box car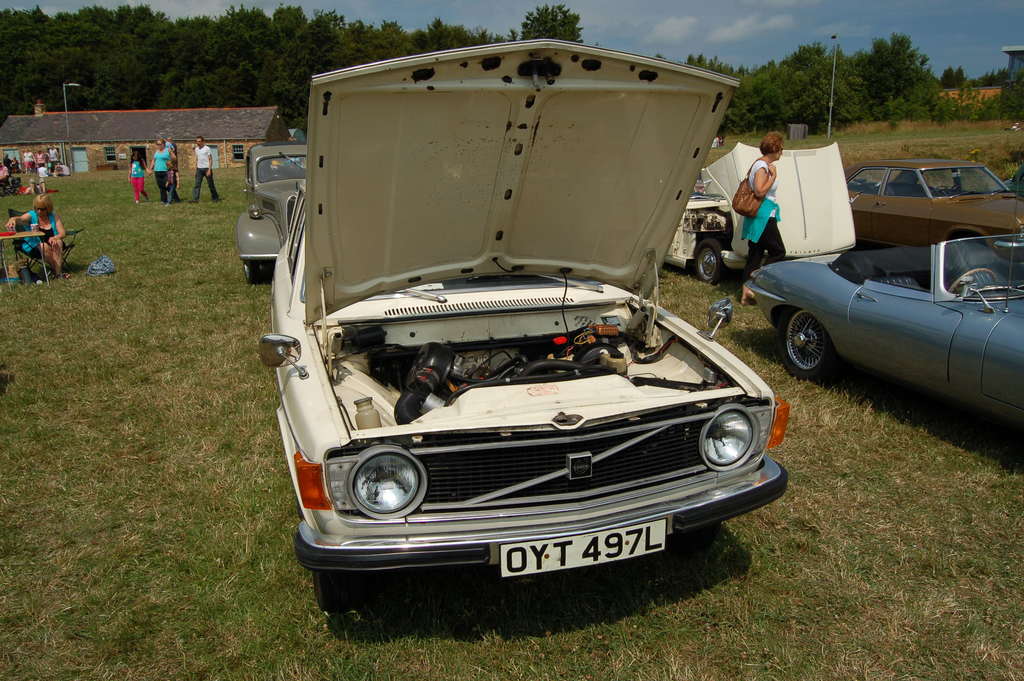
Rect(843, 160, 1023, 240)
